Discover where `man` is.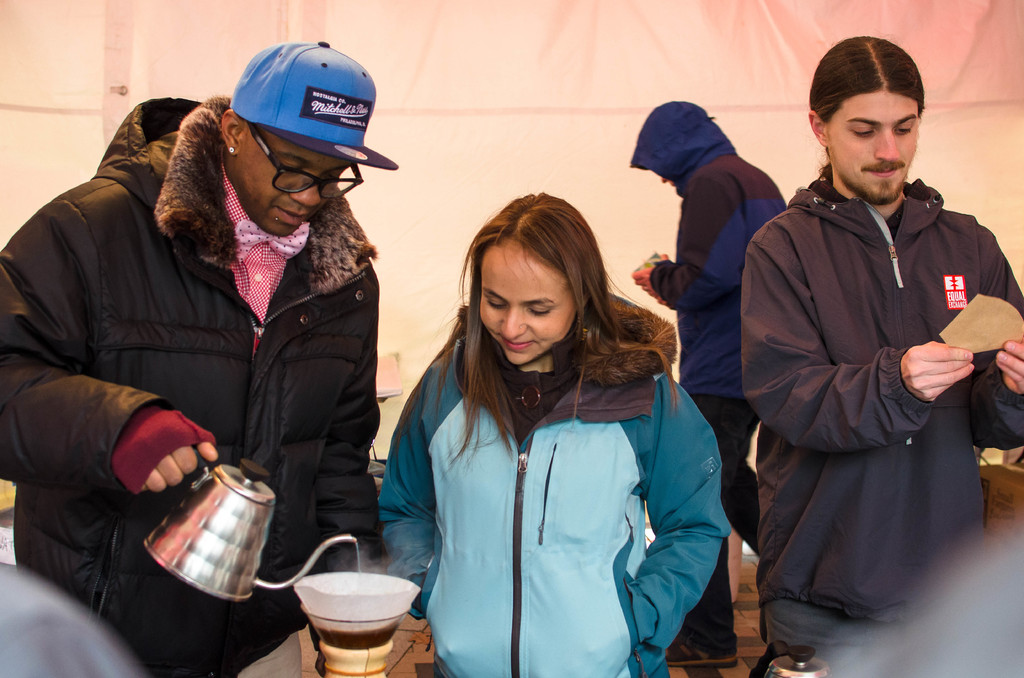
Discovered at bbox=(0, 45, 396, 677).
